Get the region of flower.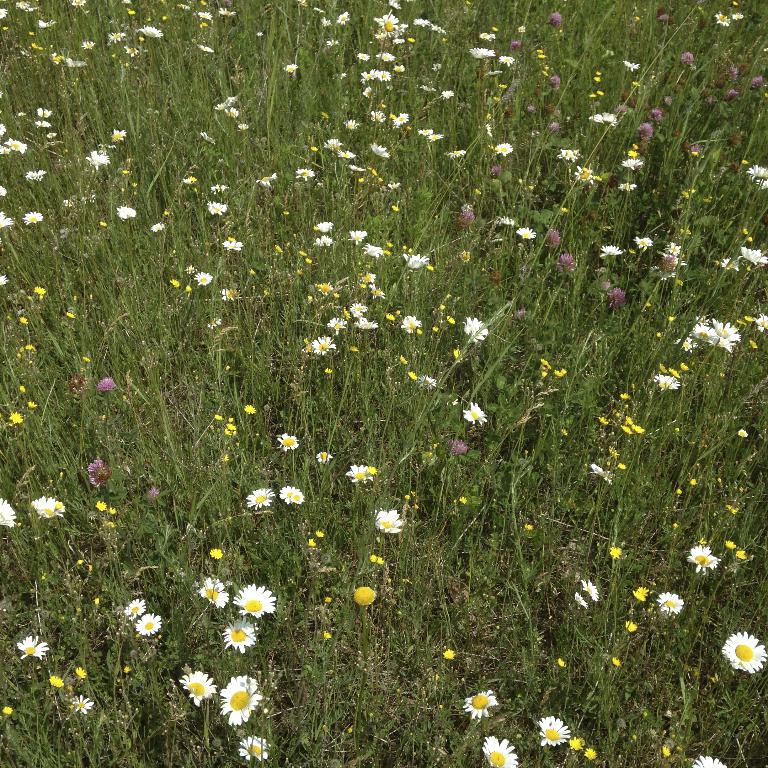
<box>735,319,742,327</box>.
